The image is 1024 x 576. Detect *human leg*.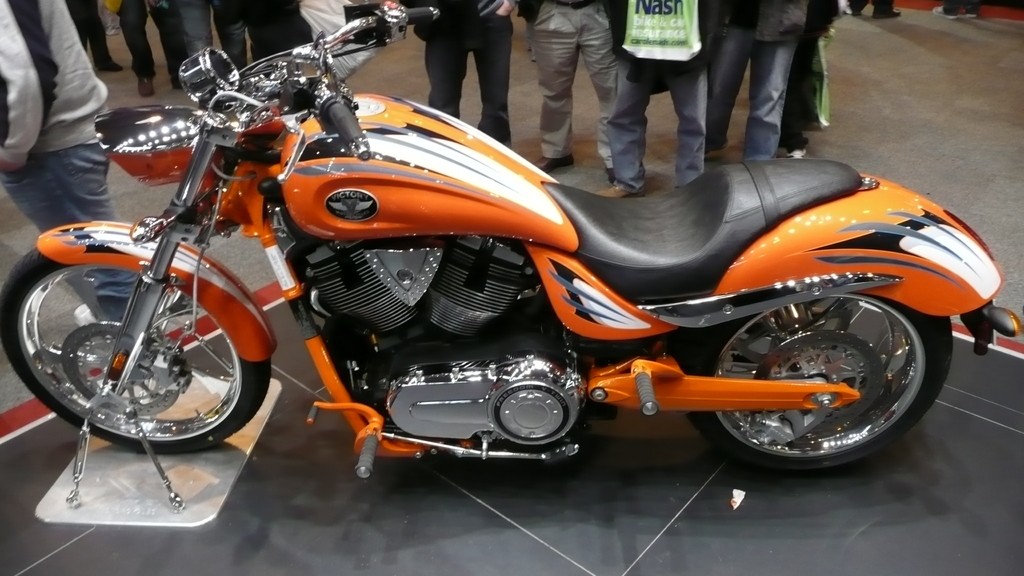
Detection: {"left": 593, "top": 65, "right": 646, "bottom": 198}.
